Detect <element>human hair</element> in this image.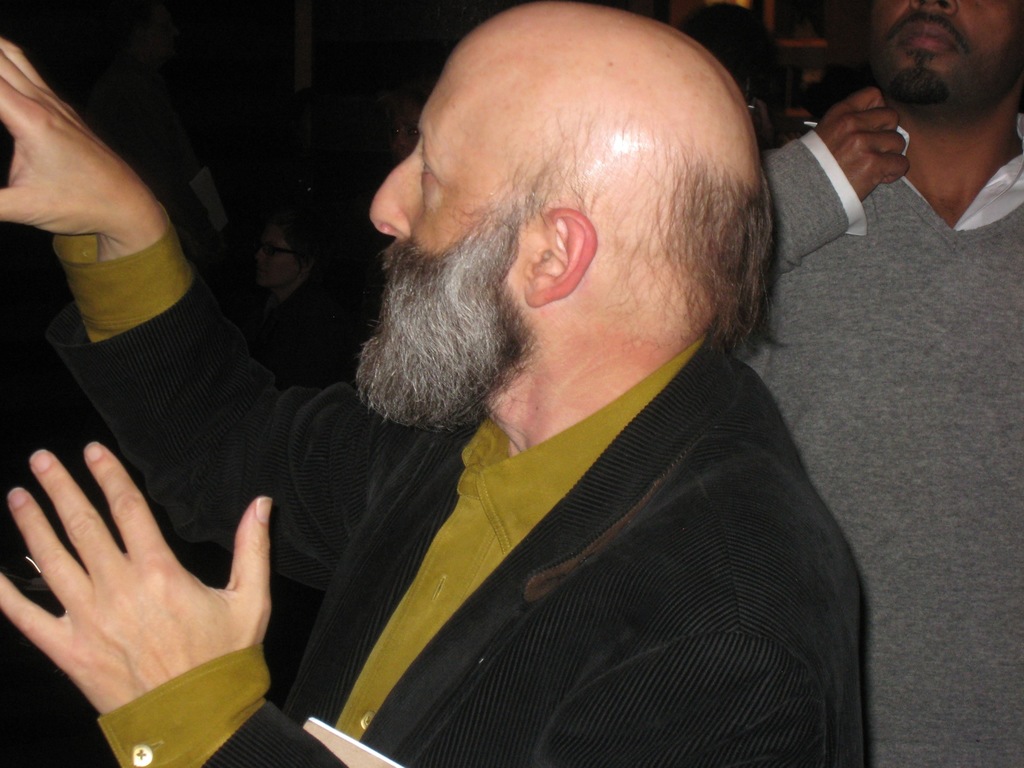
Detection: {"x1": 655, "y1": 170, "x2": 811, "y2": 358}.
